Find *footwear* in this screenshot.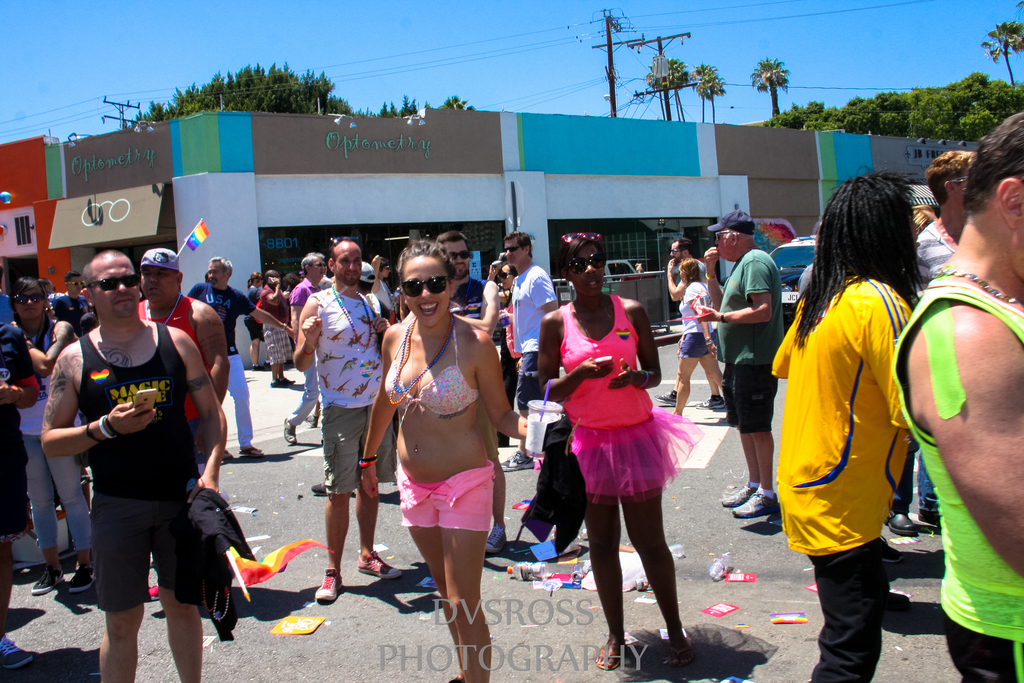
The bounding box for *footwear* is 314,565,340,600.
